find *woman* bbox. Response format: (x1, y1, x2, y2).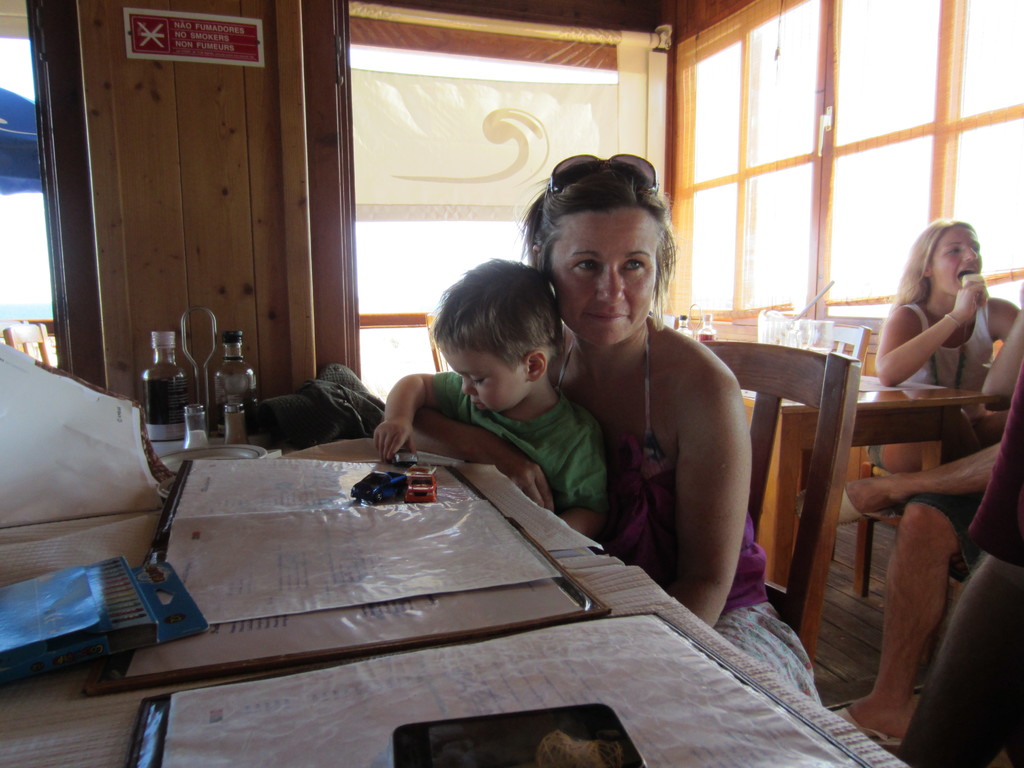
(408, 155, 824, 712).
